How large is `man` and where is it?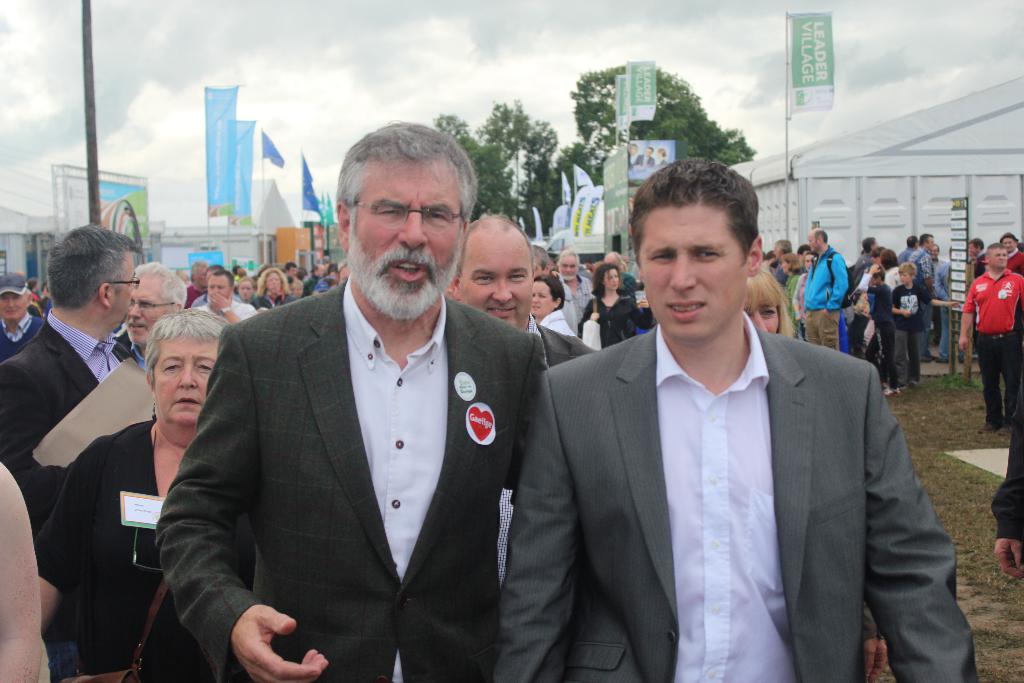
Bounding box: bbox=(0, 276, 42, 358).
